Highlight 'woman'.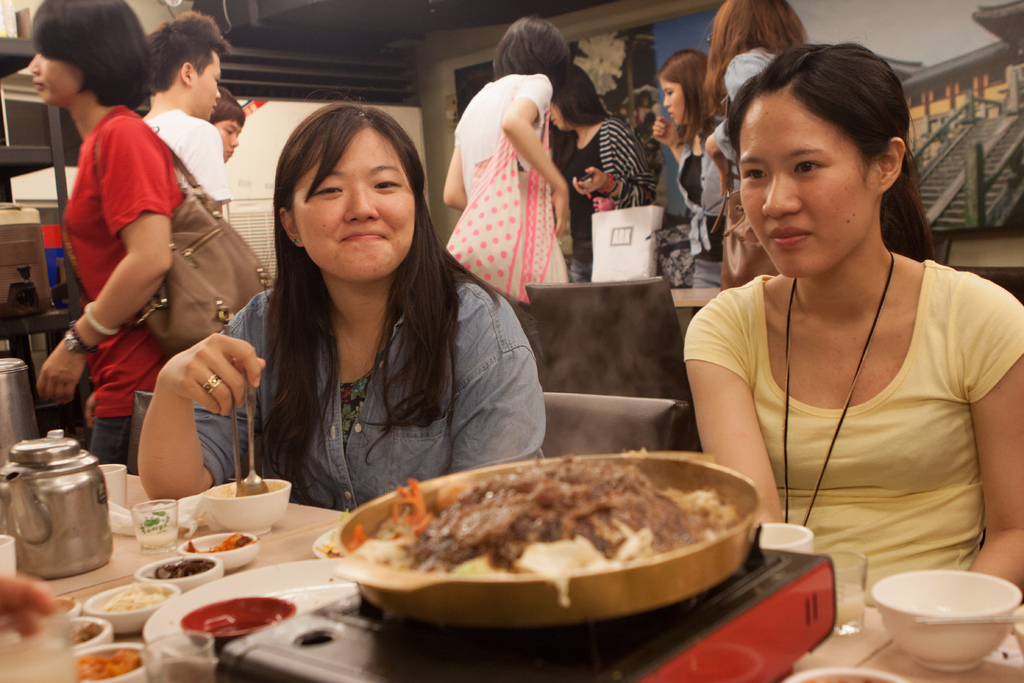
Highlighted region: [left=135, top=102, right=557, bottom=514].
